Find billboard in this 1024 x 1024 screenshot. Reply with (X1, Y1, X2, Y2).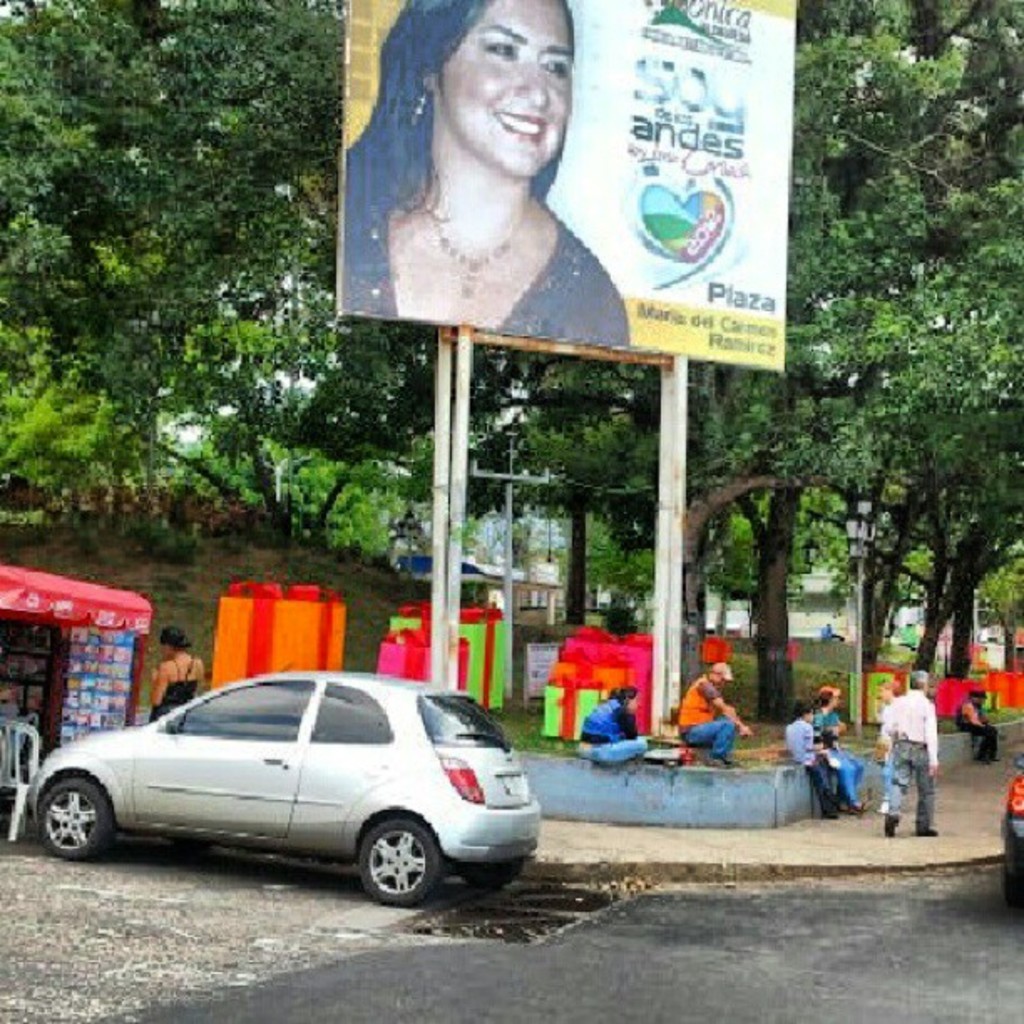
(335, 0, 801, 345).
